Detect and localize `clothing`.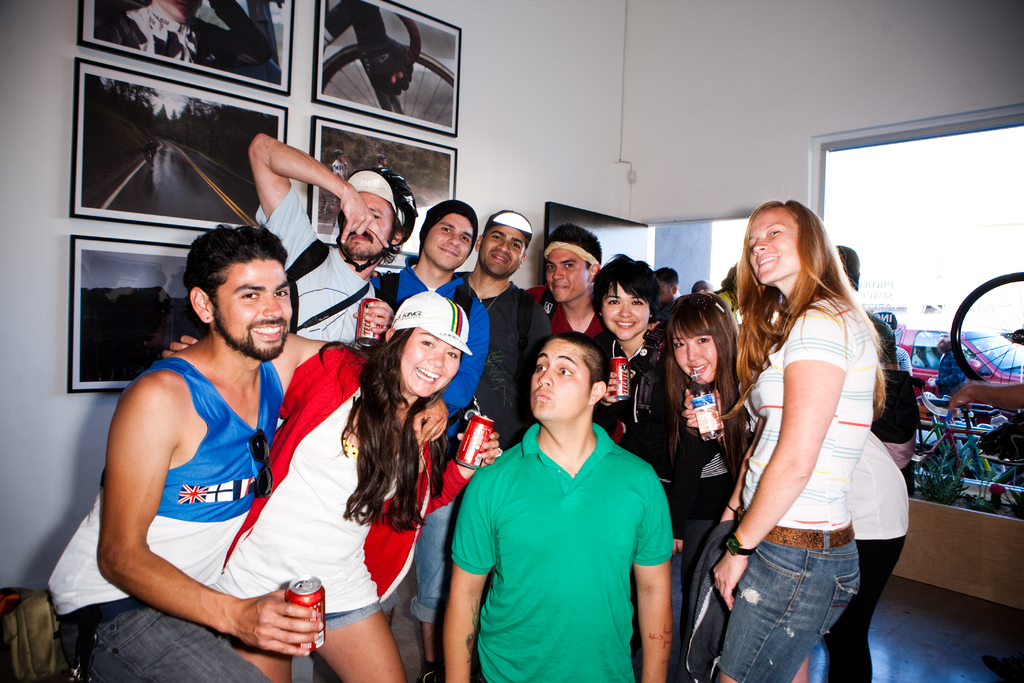
Localized at region(451, 402, 680, 671).
